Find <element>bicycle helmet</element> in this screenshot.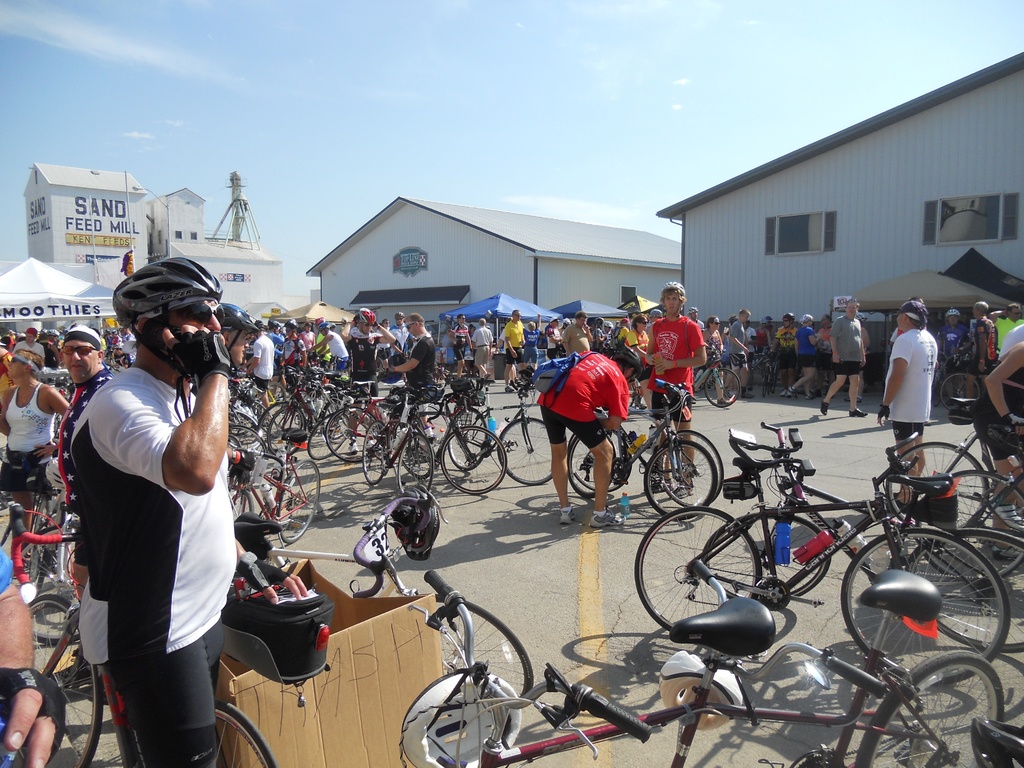
The bounding box for <element>bicycle helmet</element> is (947, 307, 956, 314).
